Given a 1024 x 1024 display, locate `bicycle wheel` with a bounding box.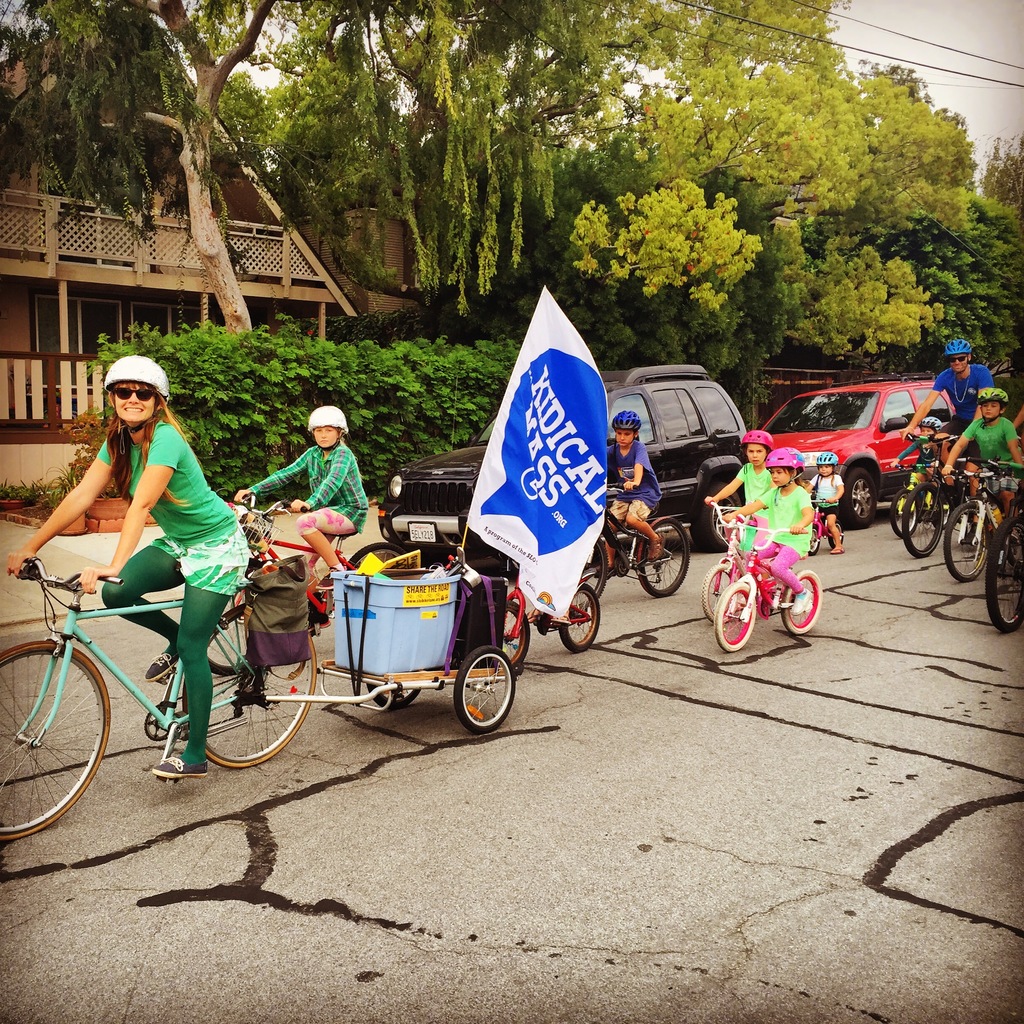
Located: 581,531,611,596.
